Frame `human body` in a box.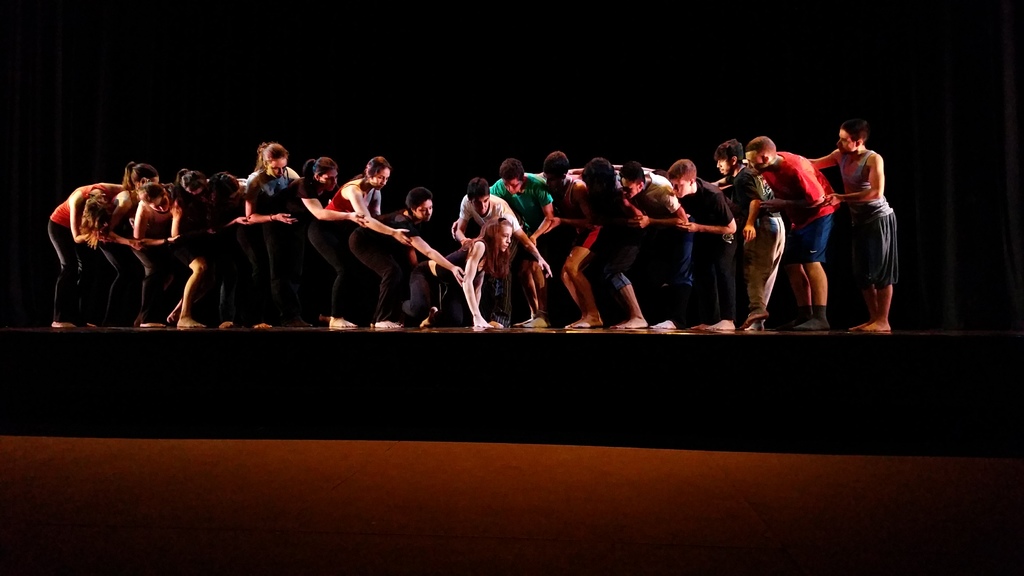
<region>799, 120, 896, 331</region>.
